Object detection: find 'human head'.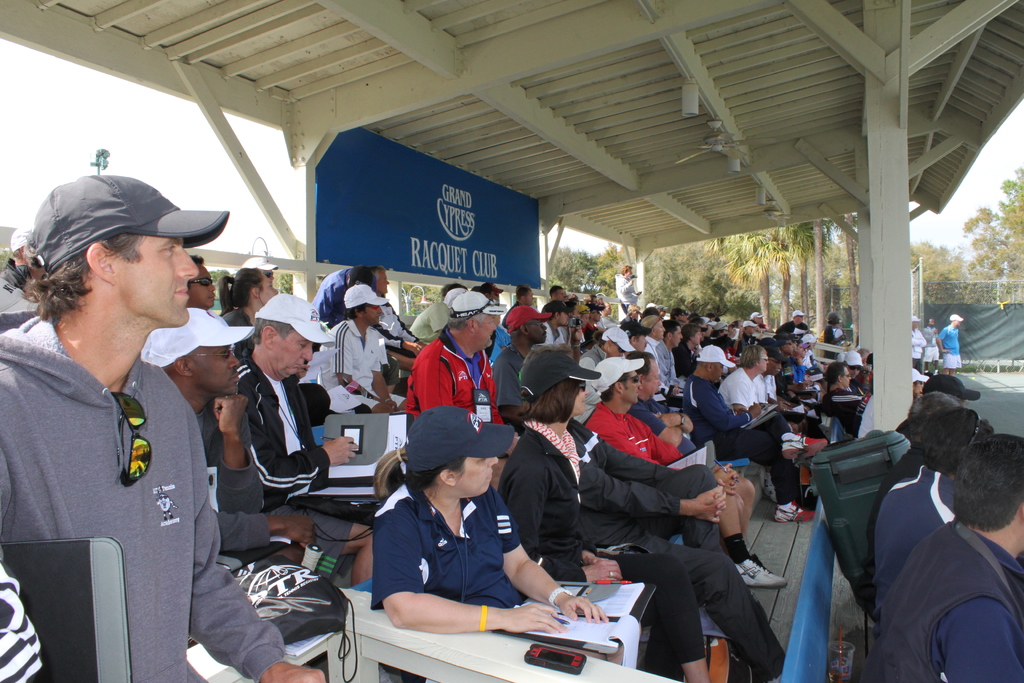
(x1=541, y1=302, x2=570, y2=327).
